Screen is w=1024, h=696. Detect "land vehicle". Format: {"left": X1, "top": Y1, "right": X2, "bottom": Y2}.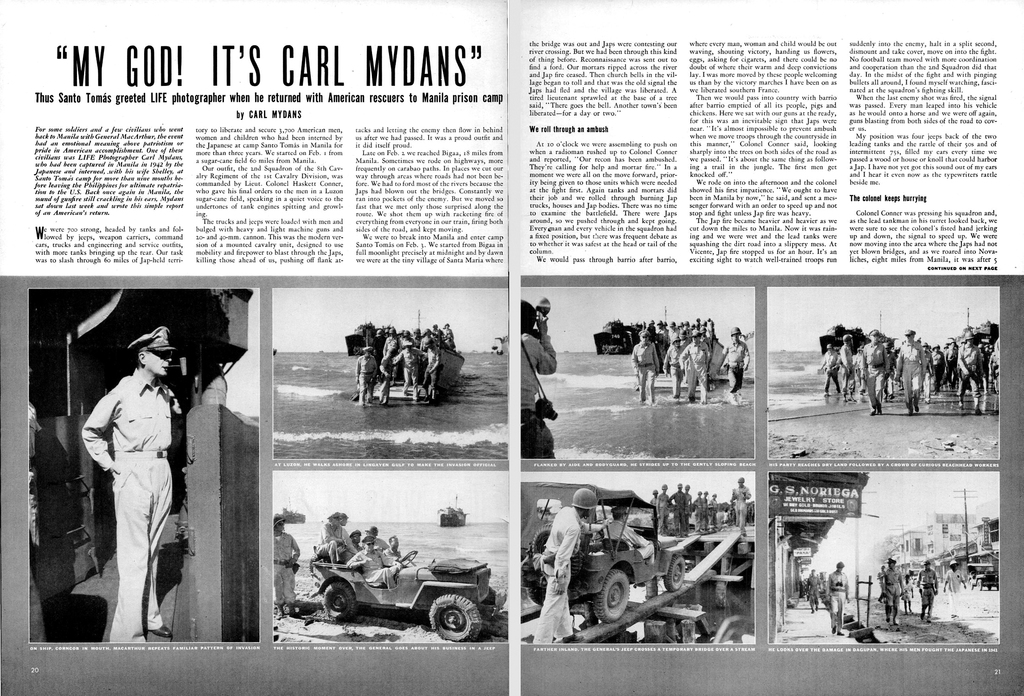
{"left": 286, "top": 533, "right": 498, "bottom": 647}.
